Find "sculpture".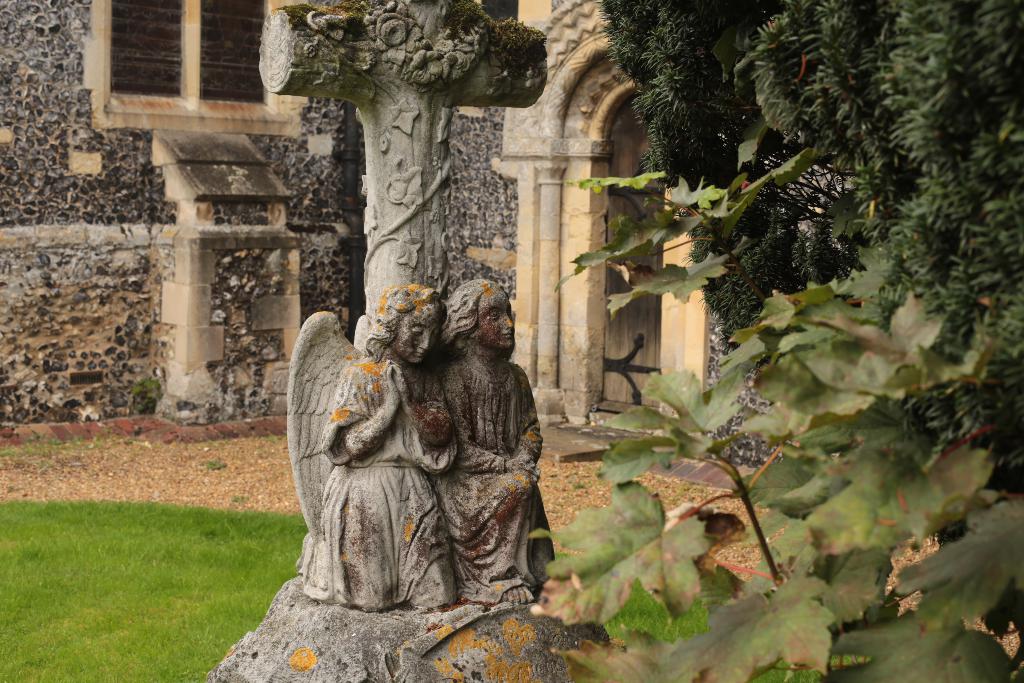
box=[290, 257, 562, 646].
